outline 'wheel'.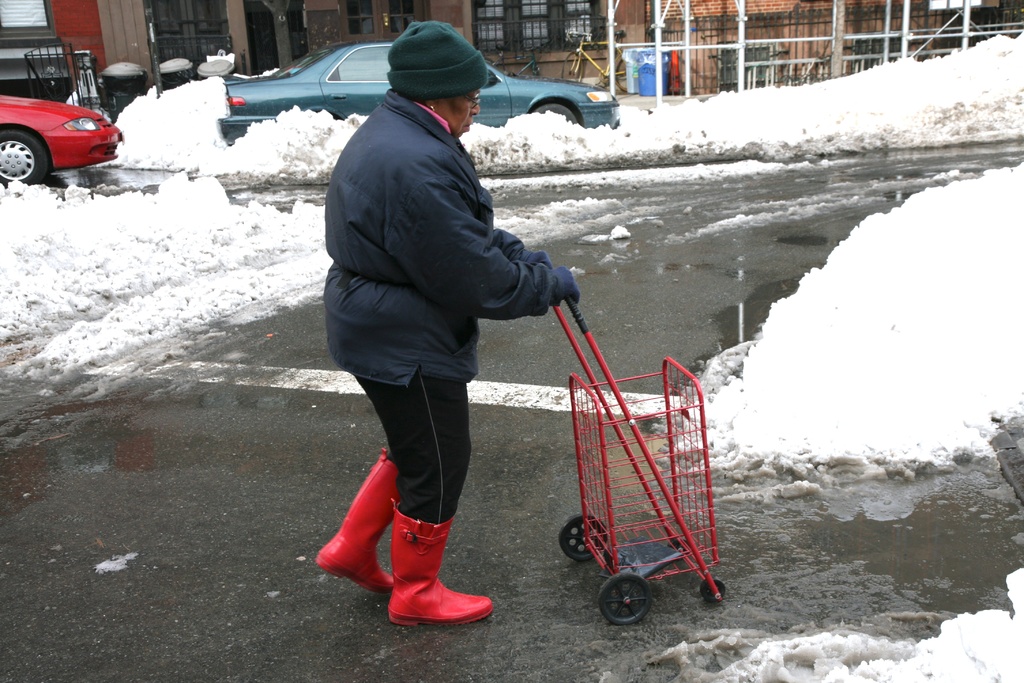
Outline: 534:103:579:124.
